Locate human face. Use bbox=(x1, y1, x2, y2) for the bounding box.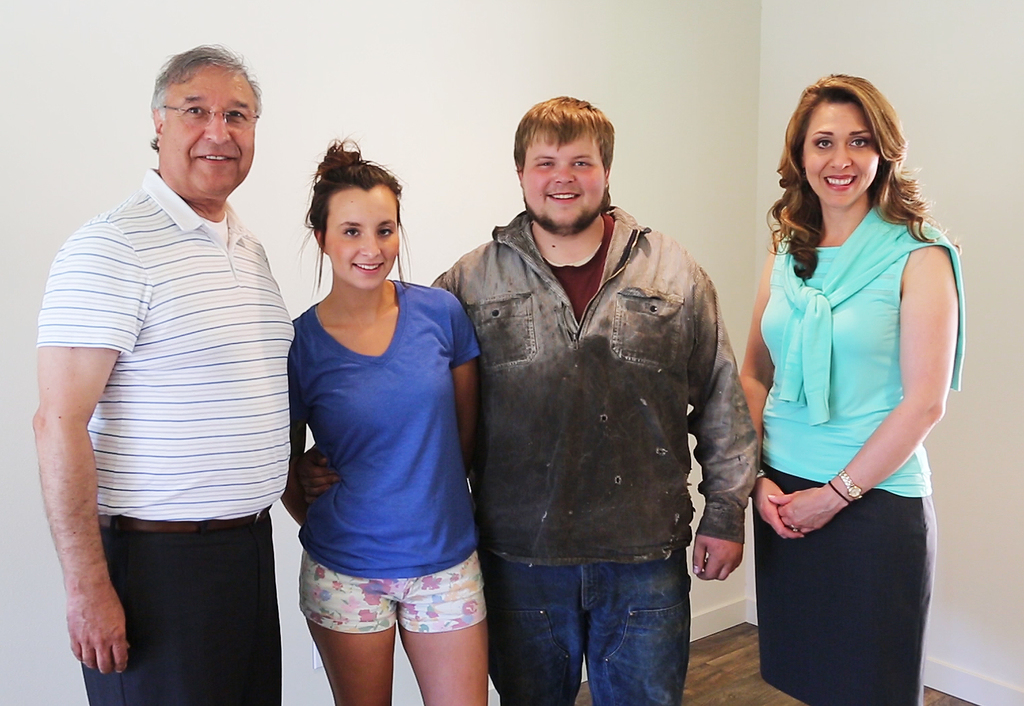
bbox=(329, 189, 399, 289).
